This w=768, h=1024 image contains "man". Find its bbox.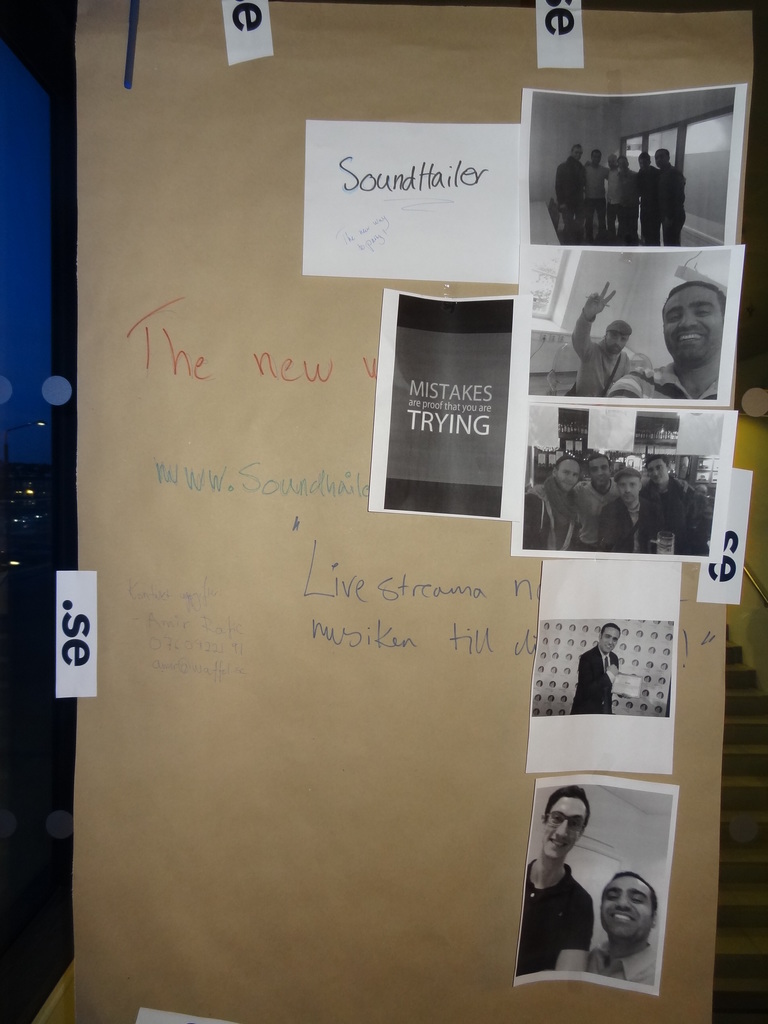
607/280/725/400.
